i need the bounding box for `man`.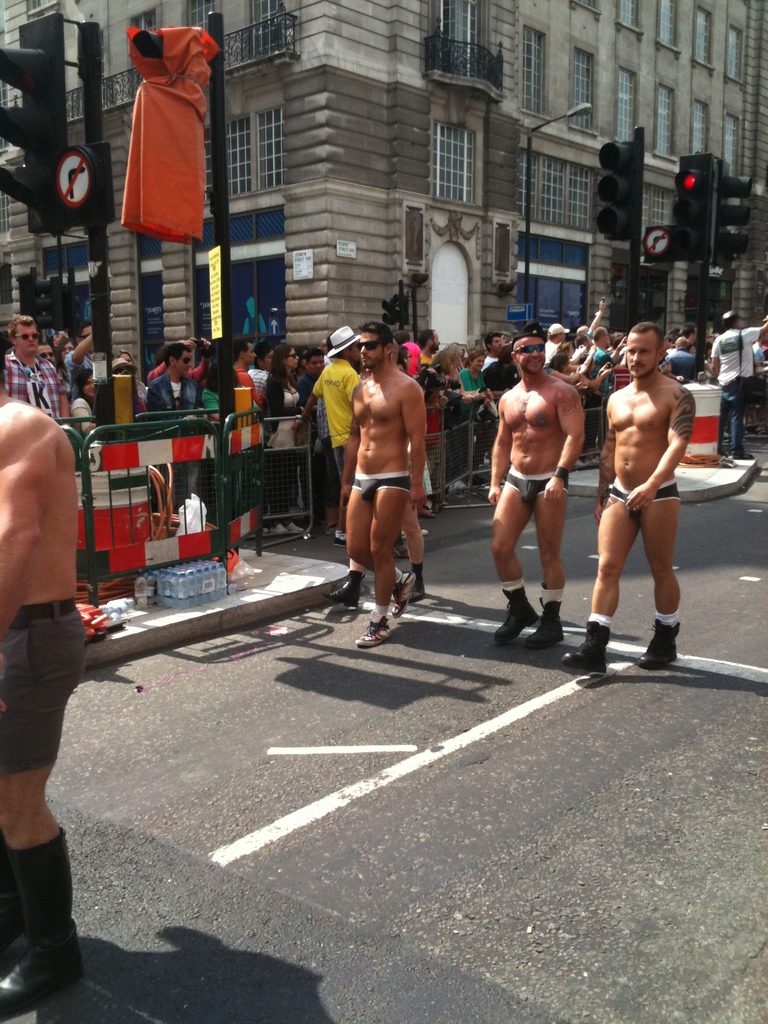
Here it is: [left=709, top=308, right=767, bottom=461].
